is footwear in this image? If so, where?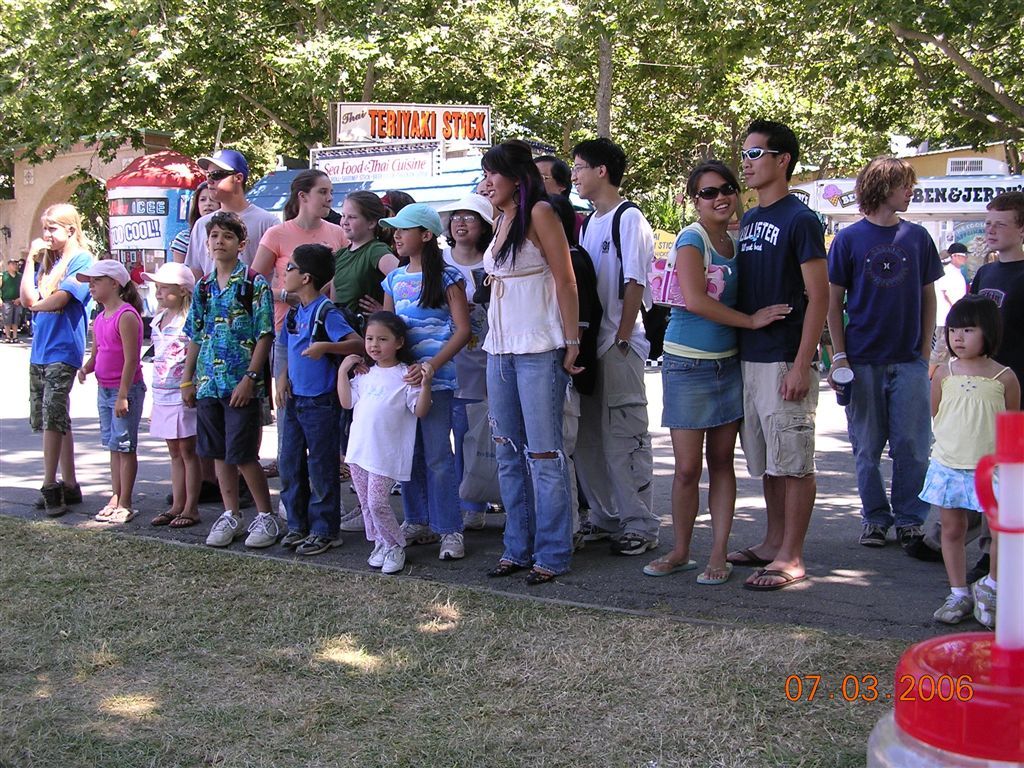
Yes, at bbox=(252, 459, 273, 475).
